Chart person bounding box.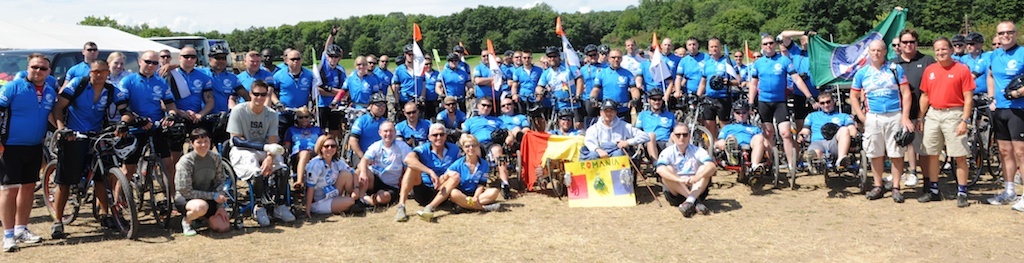
Charted: 797 84 865 167.
